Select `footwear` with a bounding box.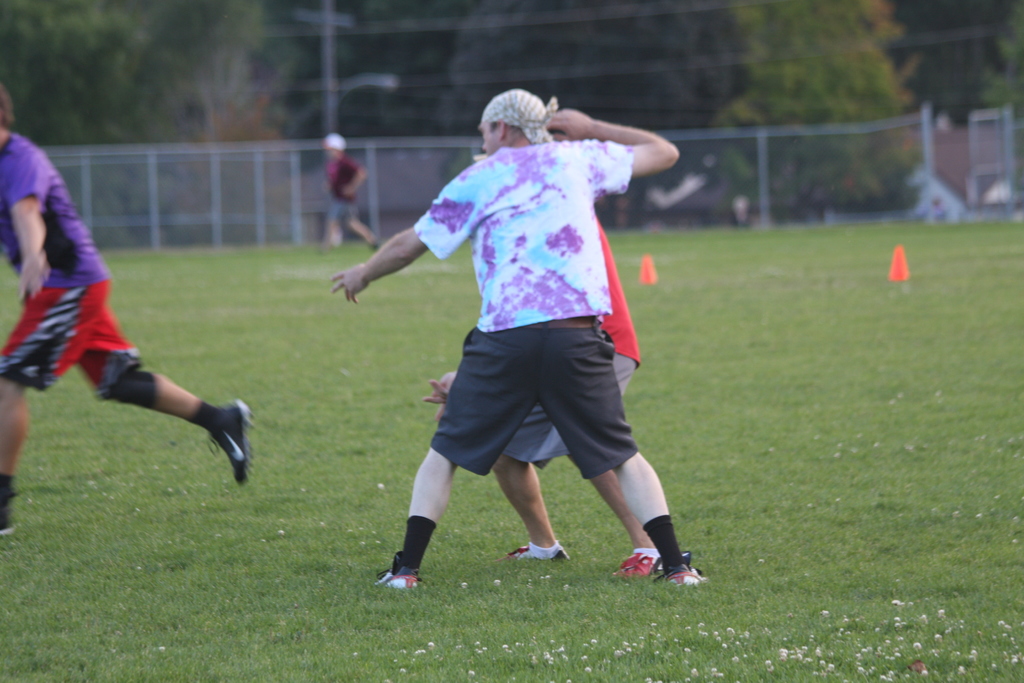
BBox(618, 529, 696, 594).
